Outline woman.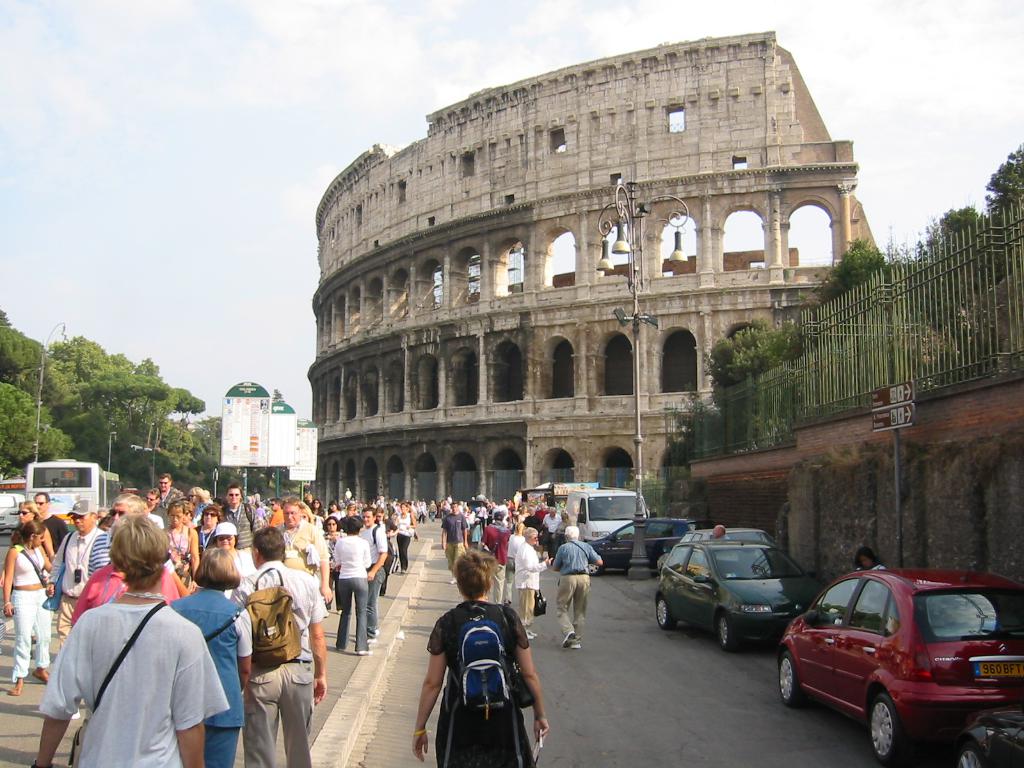
Outline: 332/514/372/657.
